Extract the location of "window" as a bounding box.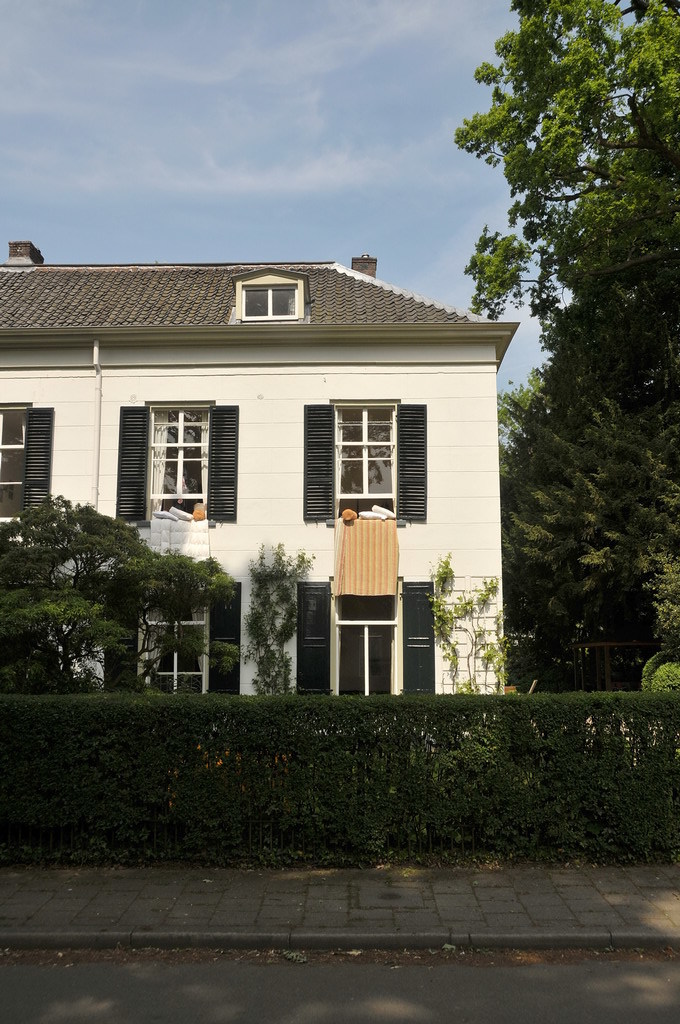
box(0, 401, 59, 528).
